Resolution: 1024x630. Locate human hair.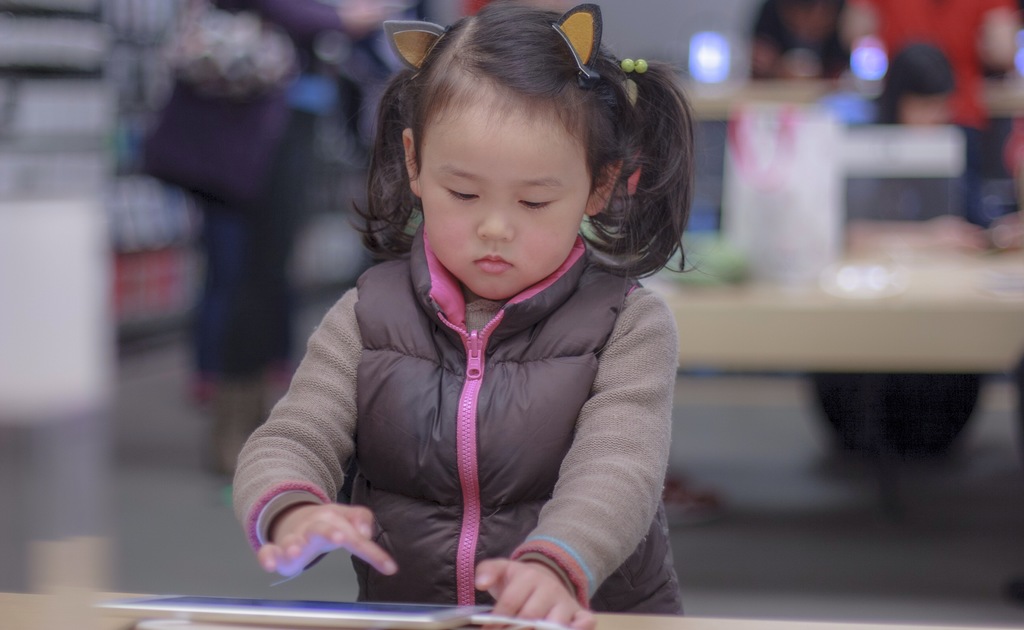
(358, 7, 665, 298).
